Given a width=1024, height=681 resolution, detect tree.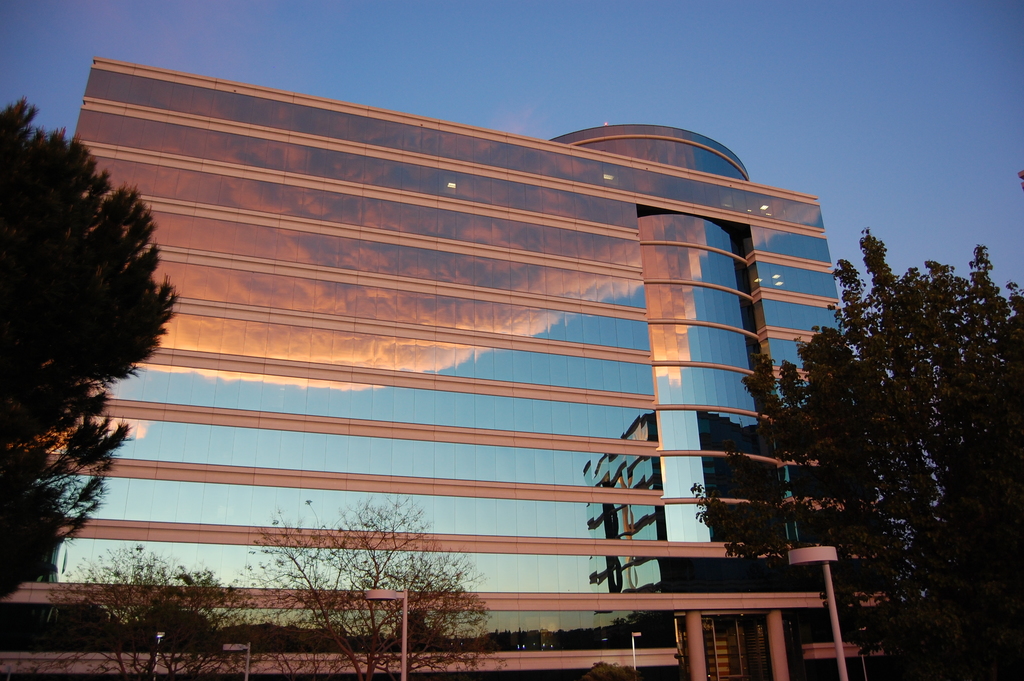
pyautogui.locateOnScreen(39, 518, 244, 680).
